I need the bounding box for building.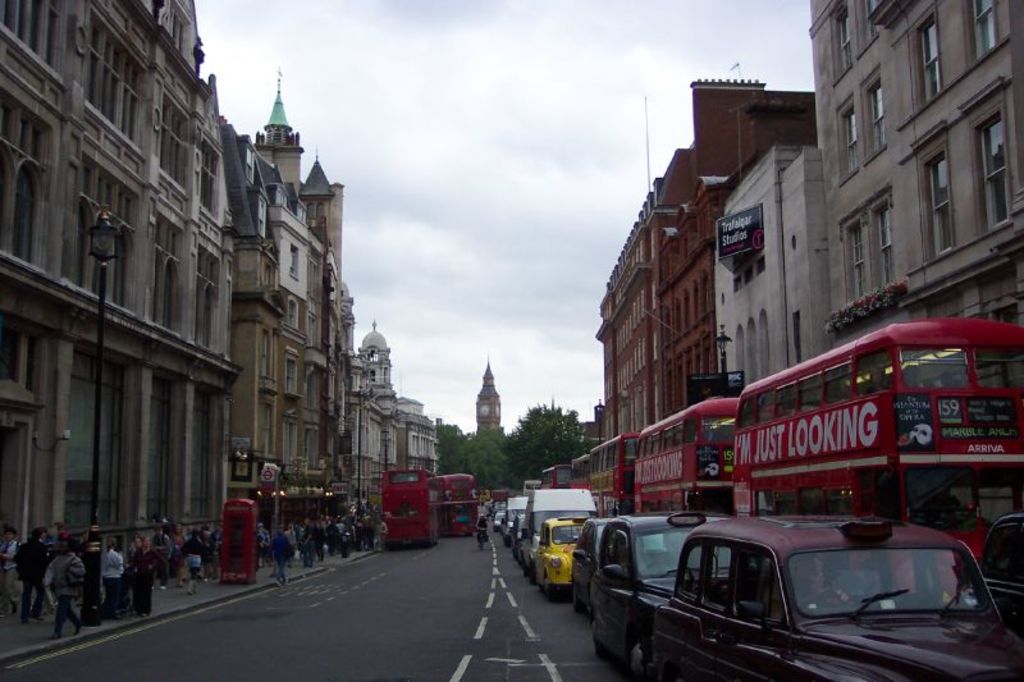
Here it is: 712/0/1023/380.
